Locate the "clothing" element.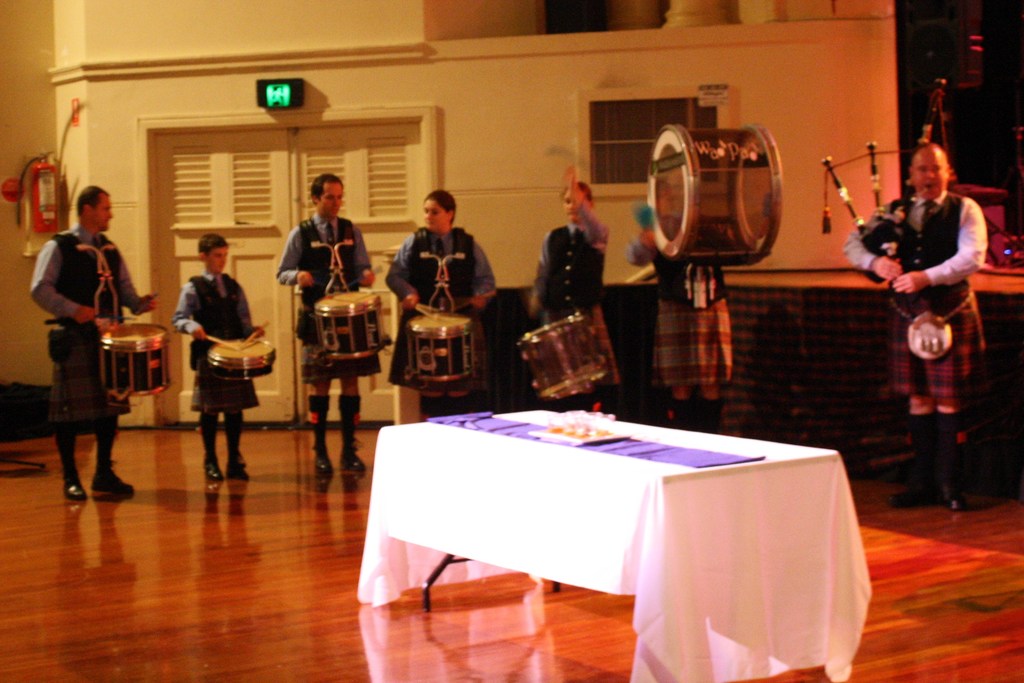
Element bbox: {"x1": 173, "y1": 271, "x2": 255, "y2": 415}.
